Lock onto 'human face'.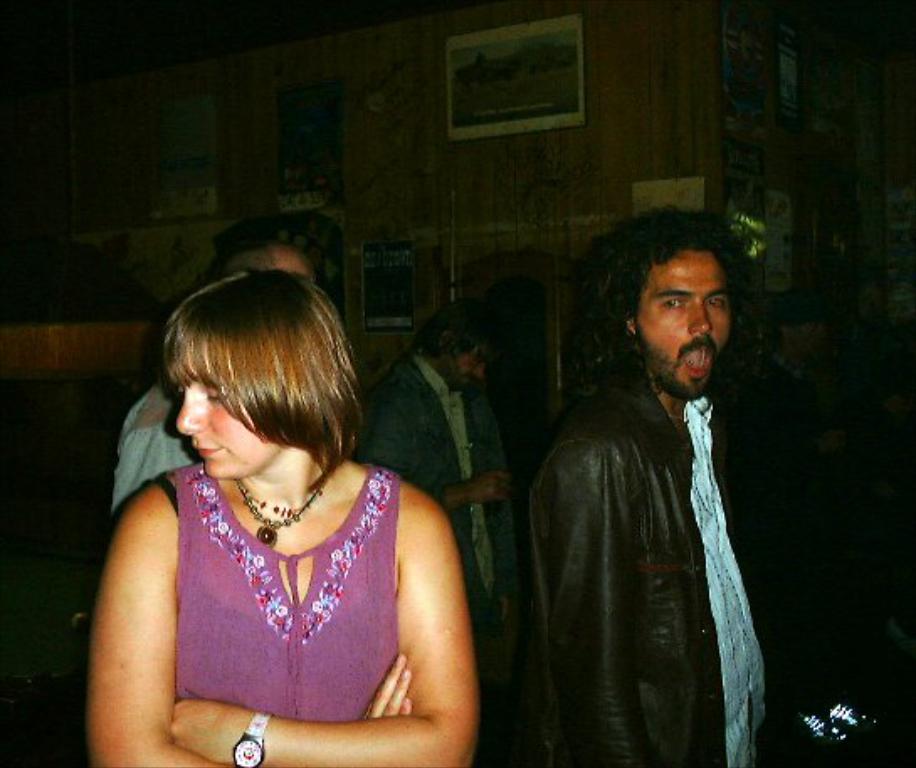
Locked: detection(632, 255, 729, 400).
